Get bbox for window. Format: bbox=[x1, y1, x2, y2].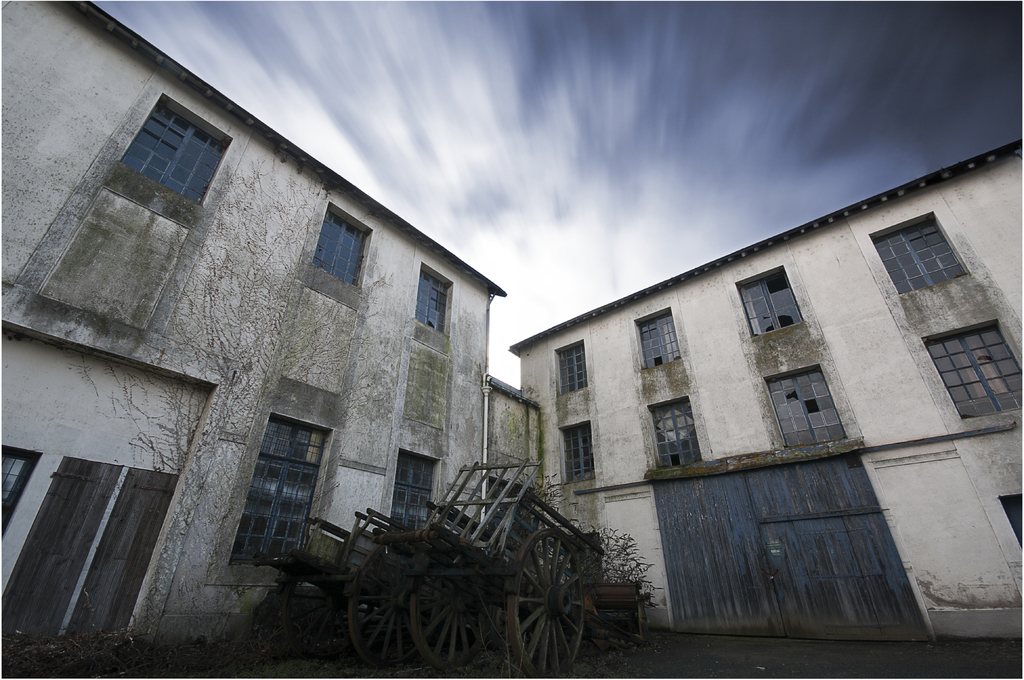
bbox=[764, 363, 849, 447].
